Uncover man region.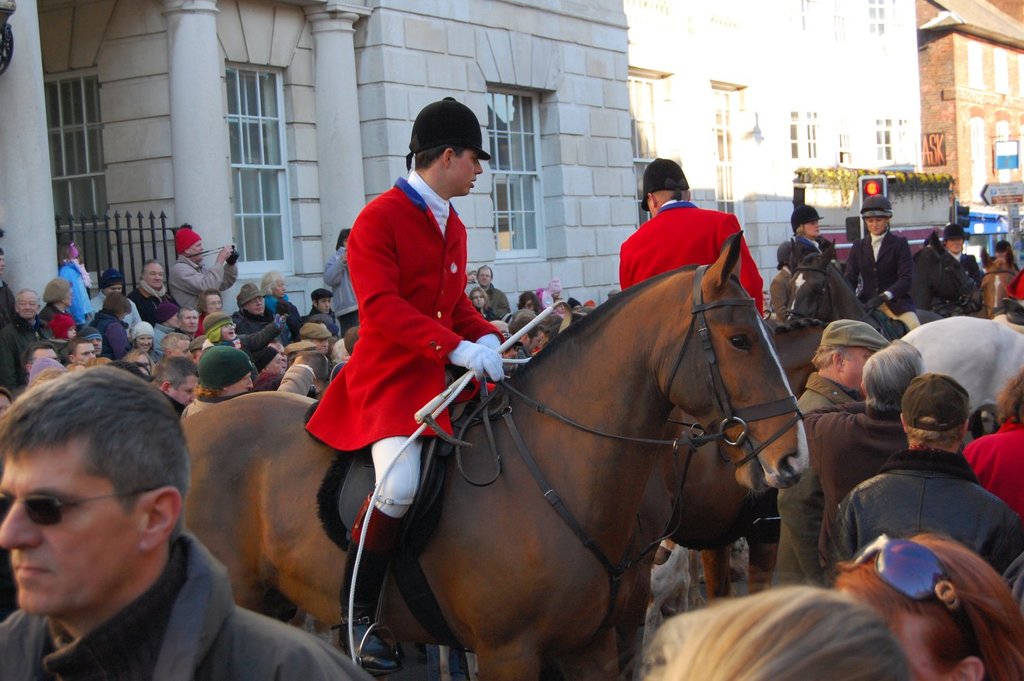
Uncovered: 771/319/886/593.
